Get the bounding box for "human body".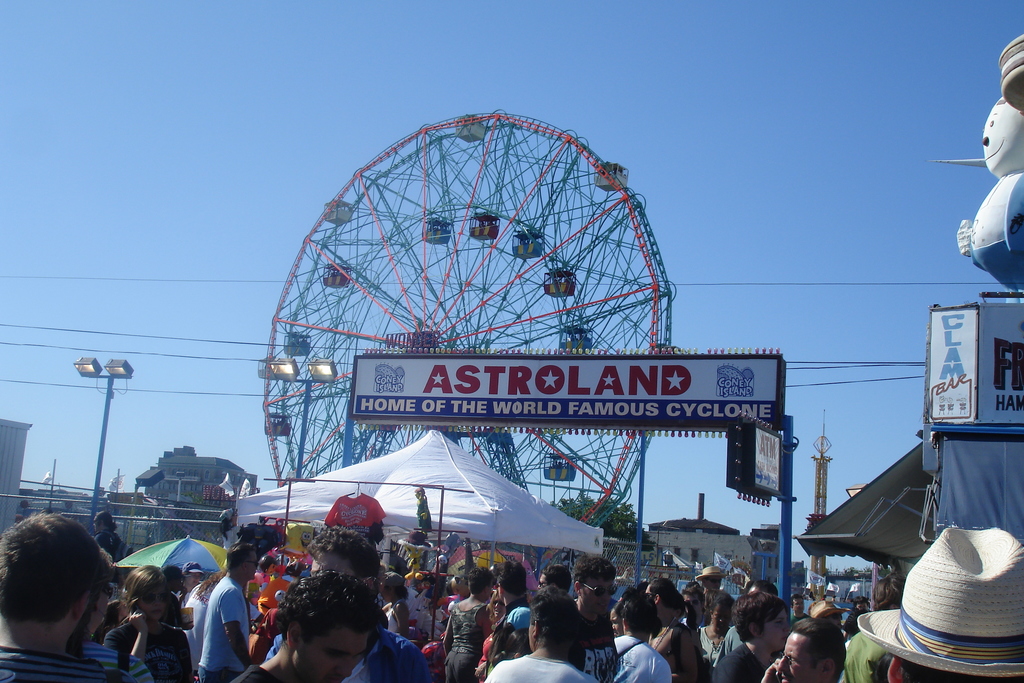
crop(380, 568, 413, 639).
